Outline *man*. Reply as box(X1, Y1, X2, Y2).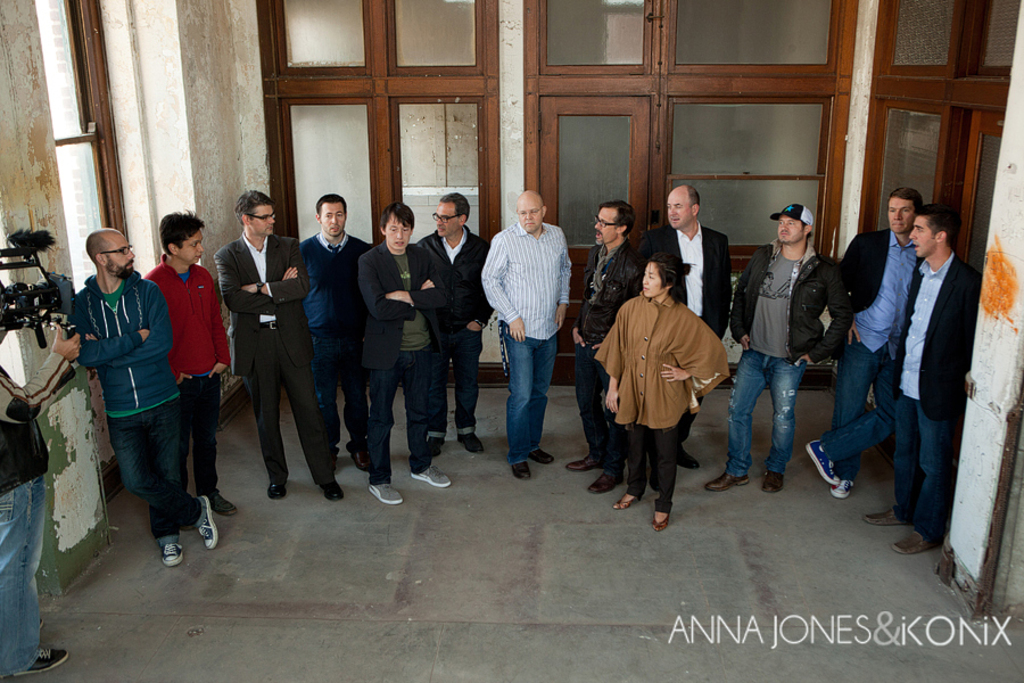
box(862, 201, 983, 556).
